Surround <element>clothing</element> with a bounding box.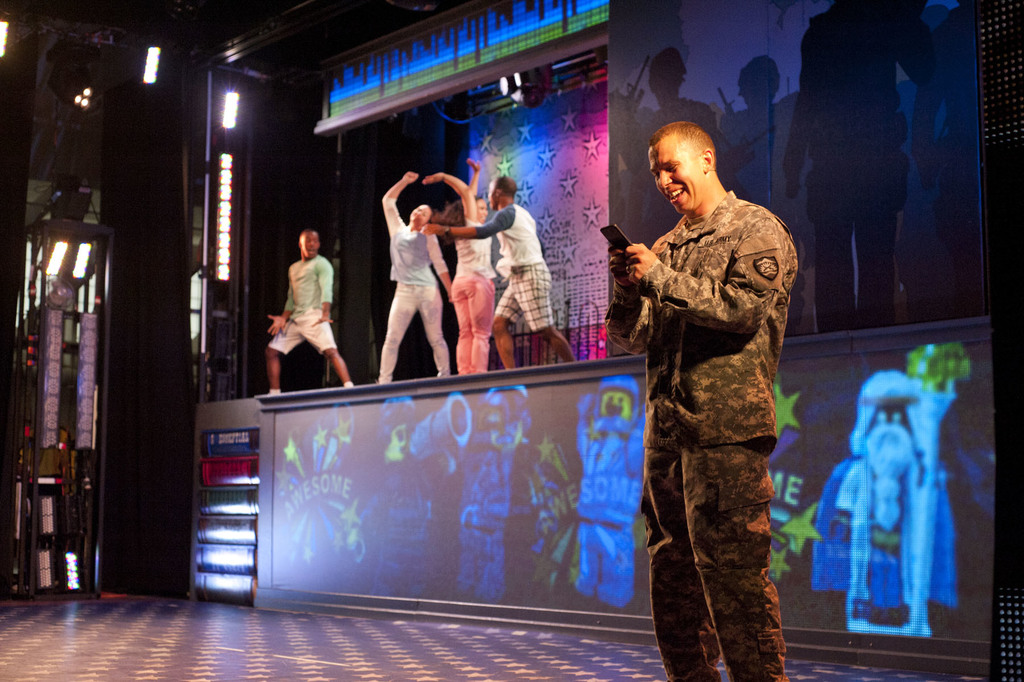
[x1=602, y1=188, x2=806, y2=681].
